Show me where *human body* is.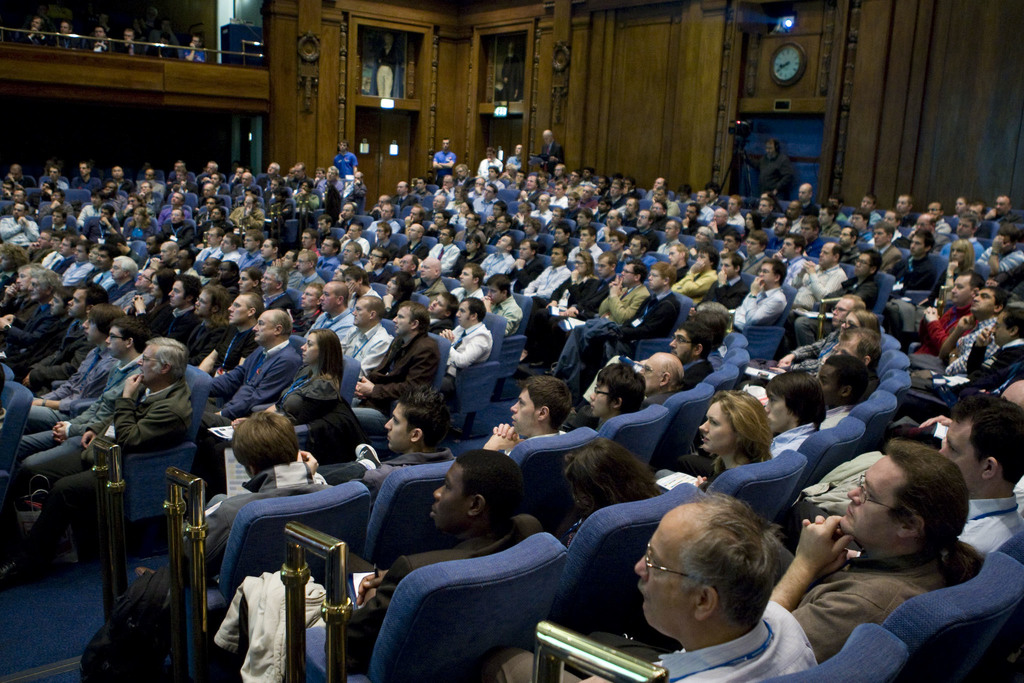
*human body* is at BBox(624, 496, 813, 682).
